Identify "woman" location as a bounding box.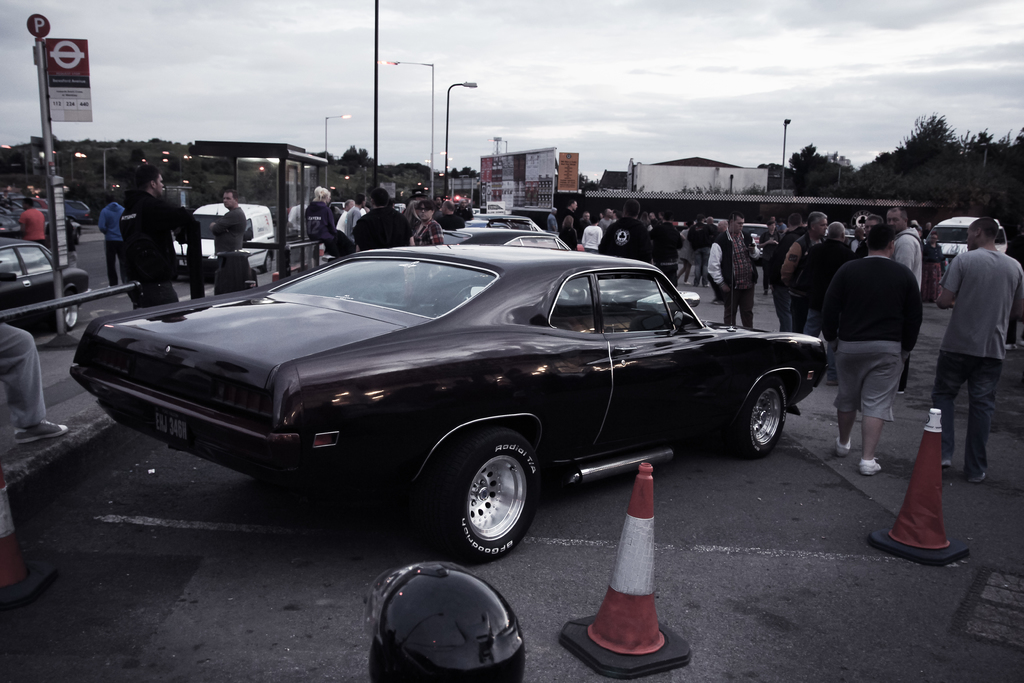
[x1=675, y1=222, x2=692, y2=285].
